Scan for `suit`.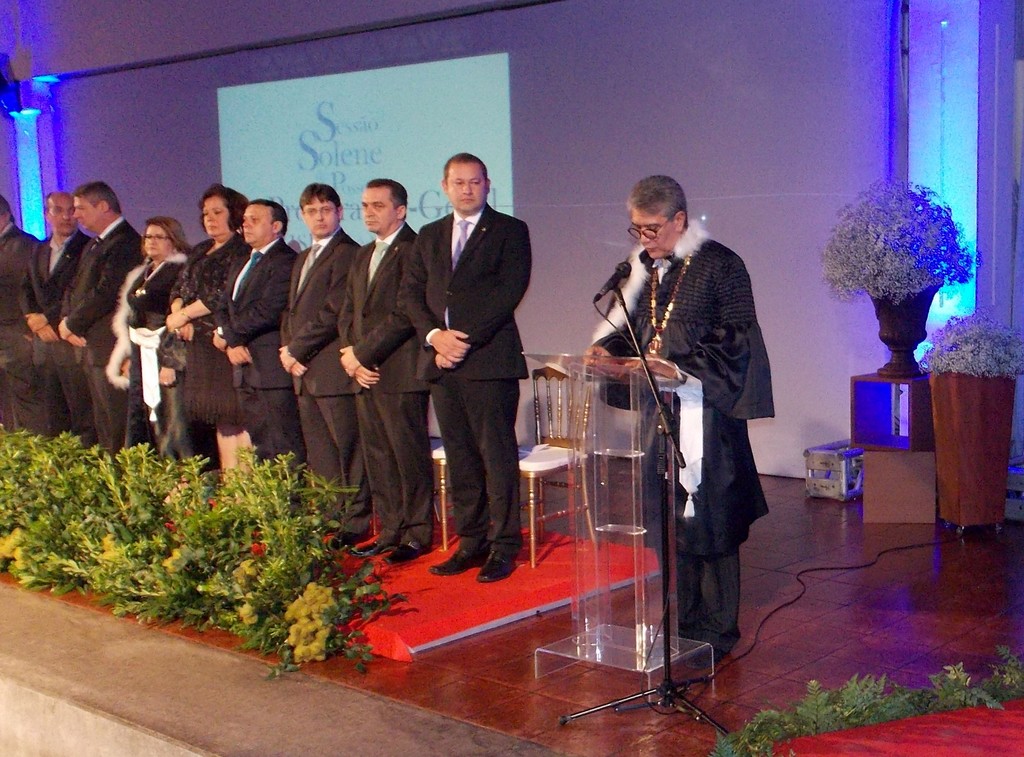
Scan result: 0, 220, 49, 440.
